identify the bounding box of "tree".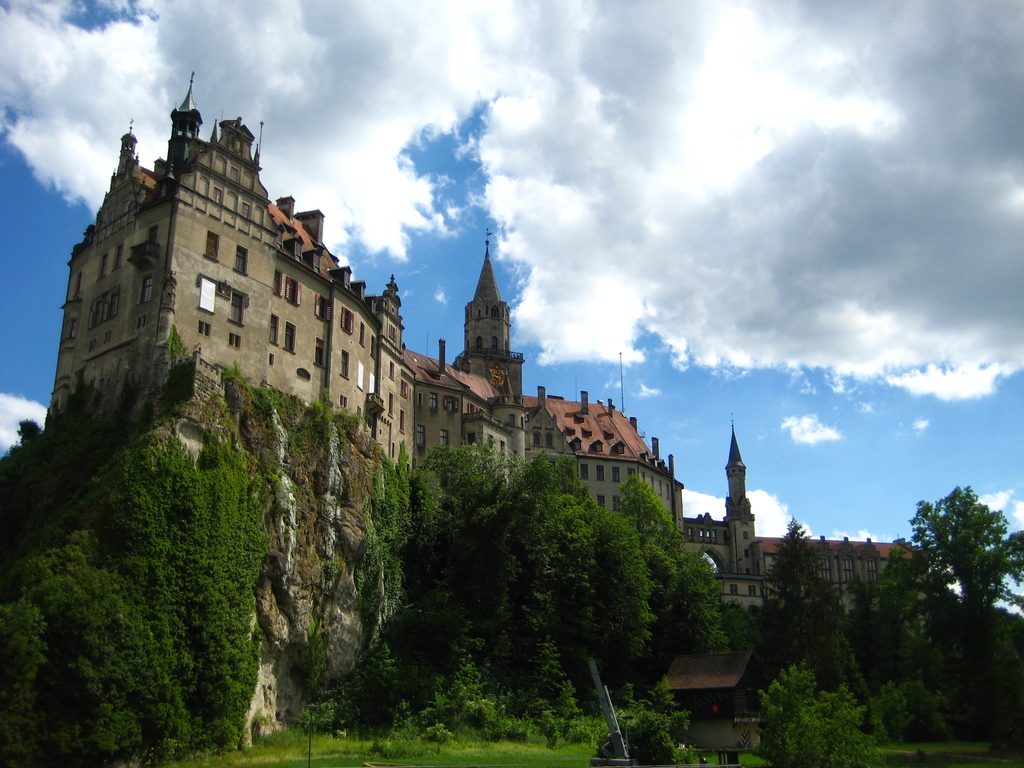
bbox=(0, 425, 262, 767).
